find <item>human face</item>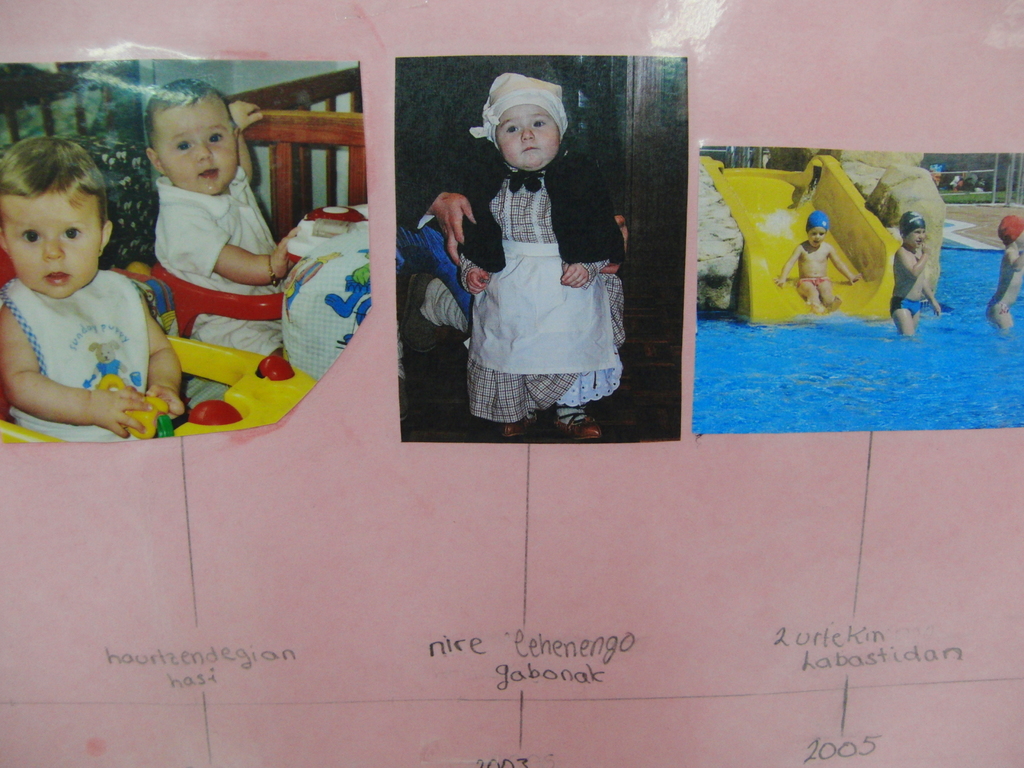
[x1=492, y1=107, x2=563, y2=163]
